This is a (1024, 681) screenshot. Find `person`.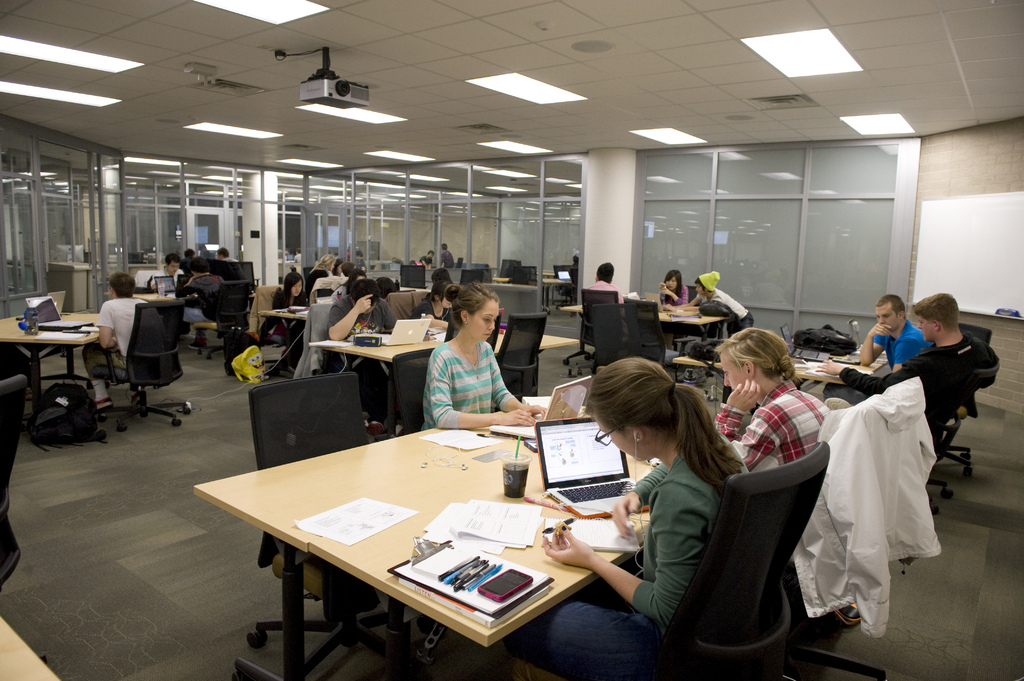
Bounding box: Rect(583, 259, 626, 346).
